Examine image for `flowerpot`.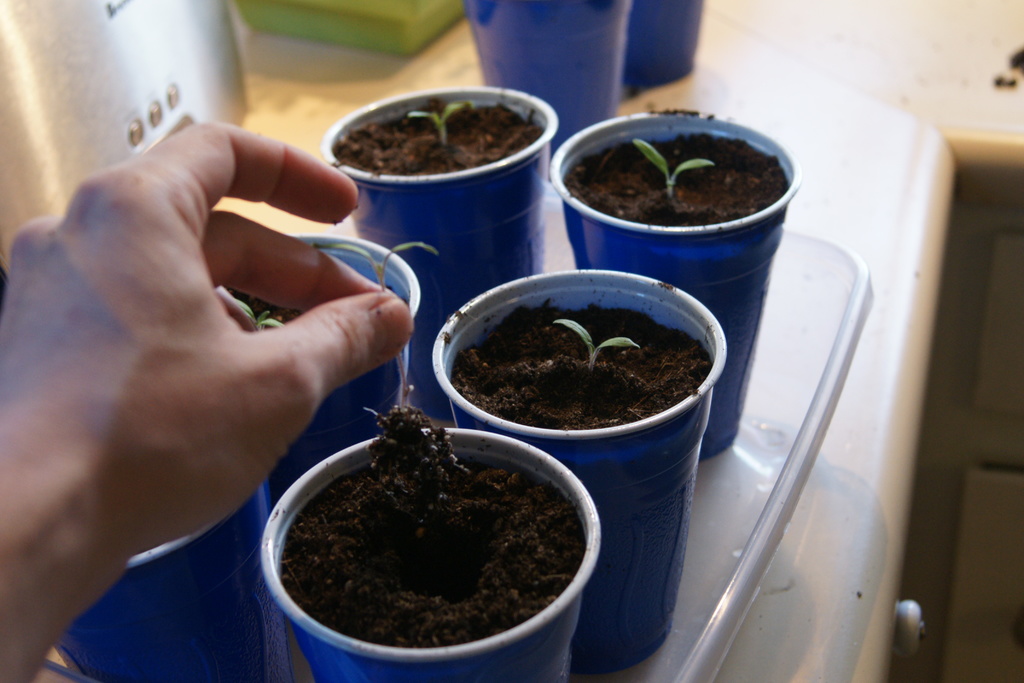
Examination result: [left=286, top=233, right=430, bottom=424].
